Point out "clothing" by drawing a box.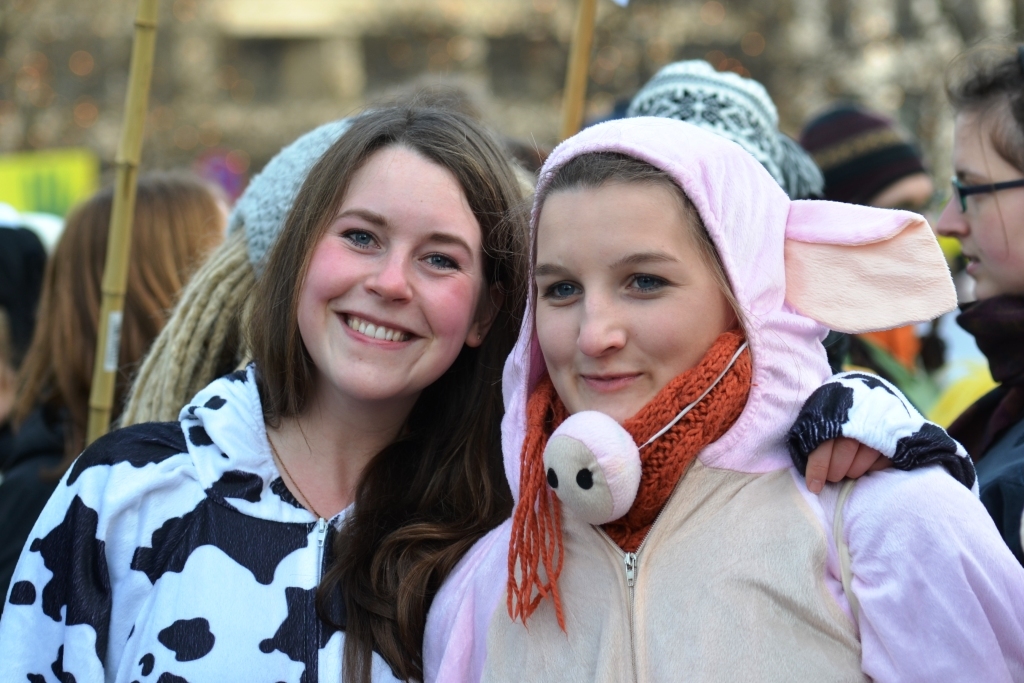
[x1=932, y1=293, x2=1023, y2=551].
